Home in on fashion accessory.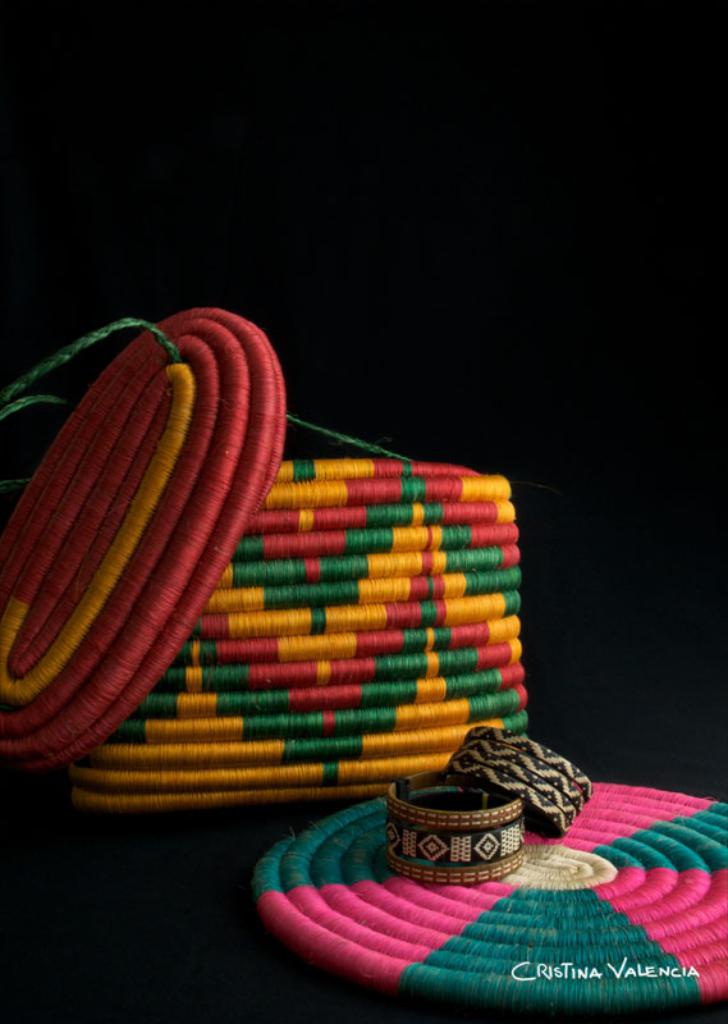
Homed in at region(445, 719, 597, 840).
